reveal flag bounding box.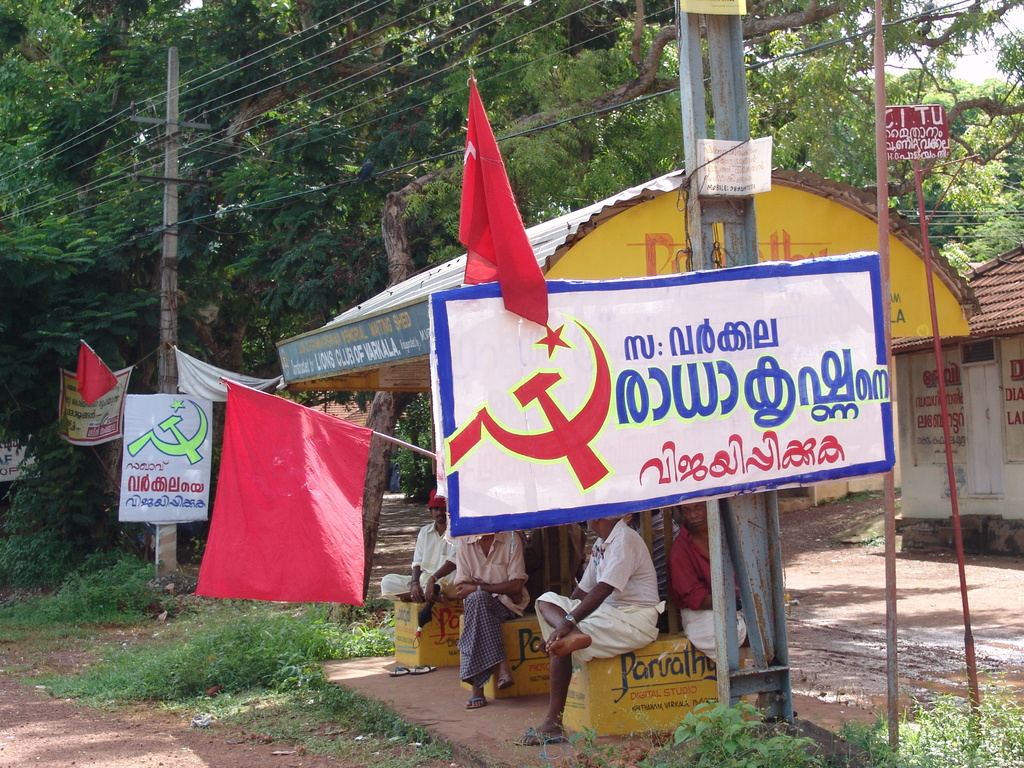
Revealed: box=[73, 338, 113, 408].
